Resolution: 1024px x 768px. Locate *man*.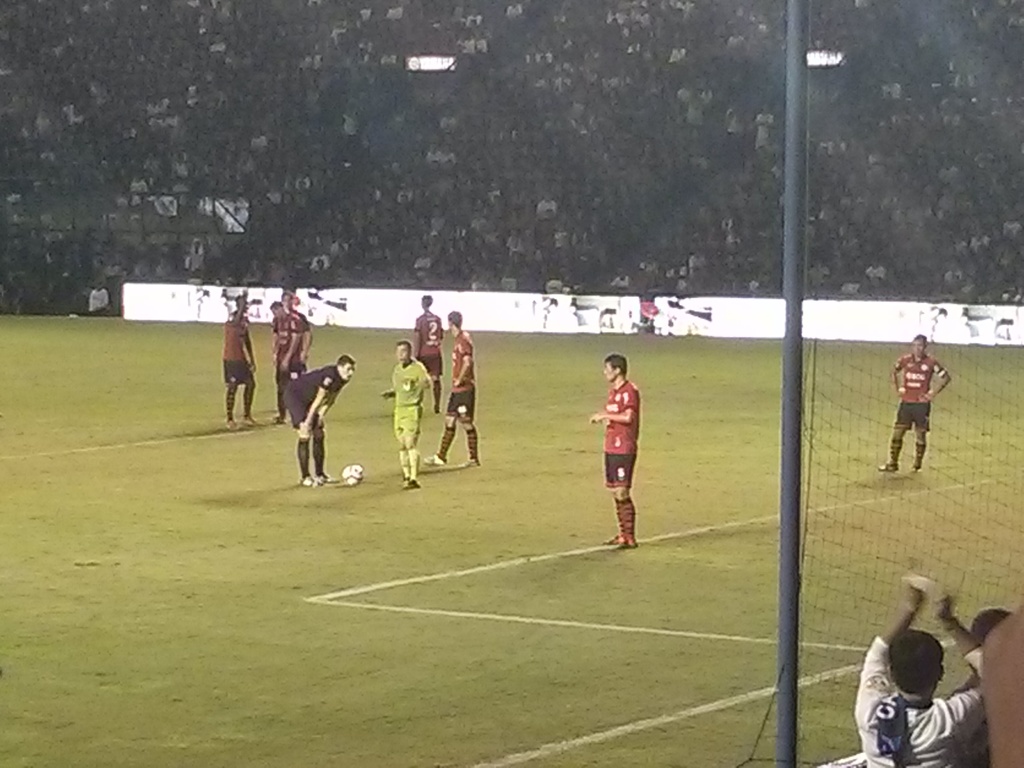
<box>282,356,358,486</box>.
